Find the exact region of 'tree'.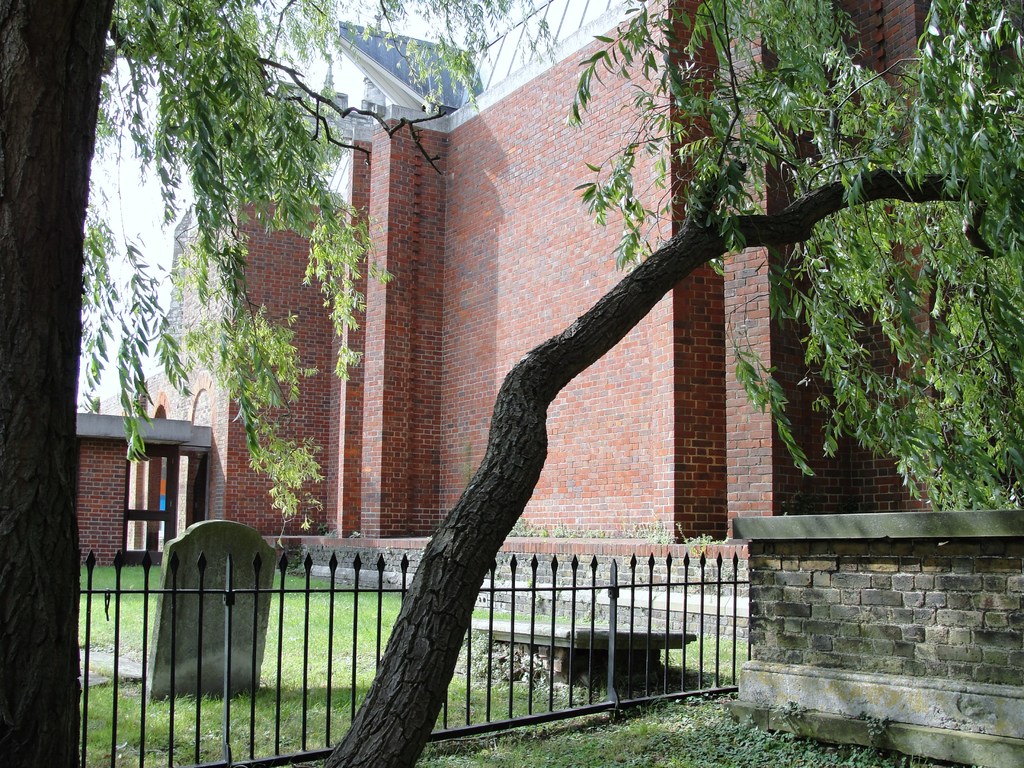
Exact region: bbox(310, 0, 1023, 767).
